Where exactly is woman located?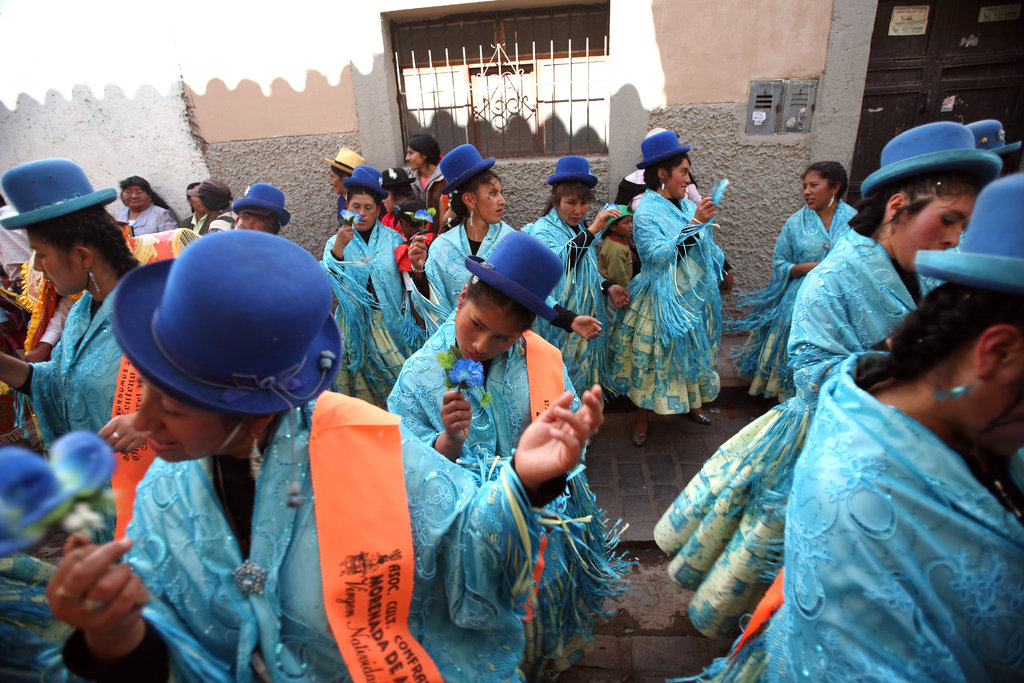
Its bounding box is (649, 120, 1002, 646).
